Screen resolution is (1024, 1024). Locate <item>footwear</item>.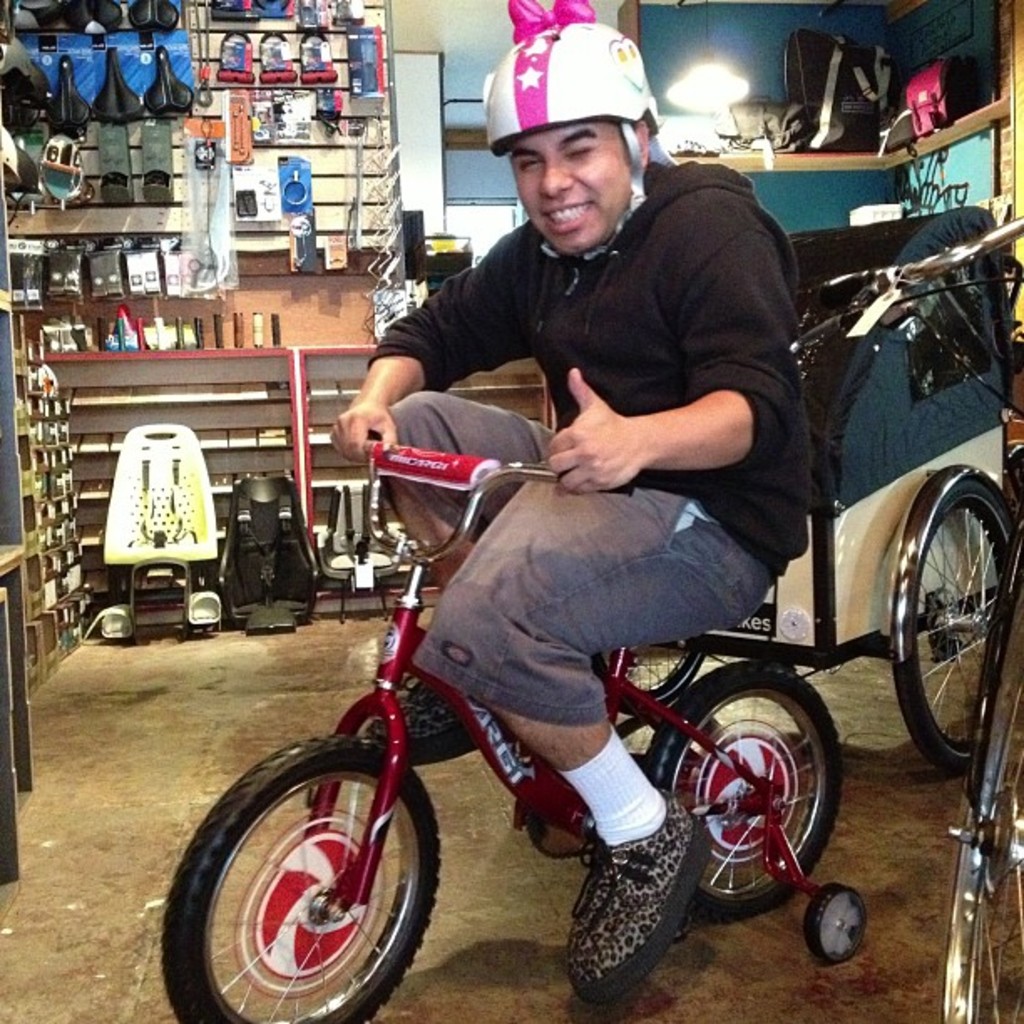
box(371, 664, 510, 770).
